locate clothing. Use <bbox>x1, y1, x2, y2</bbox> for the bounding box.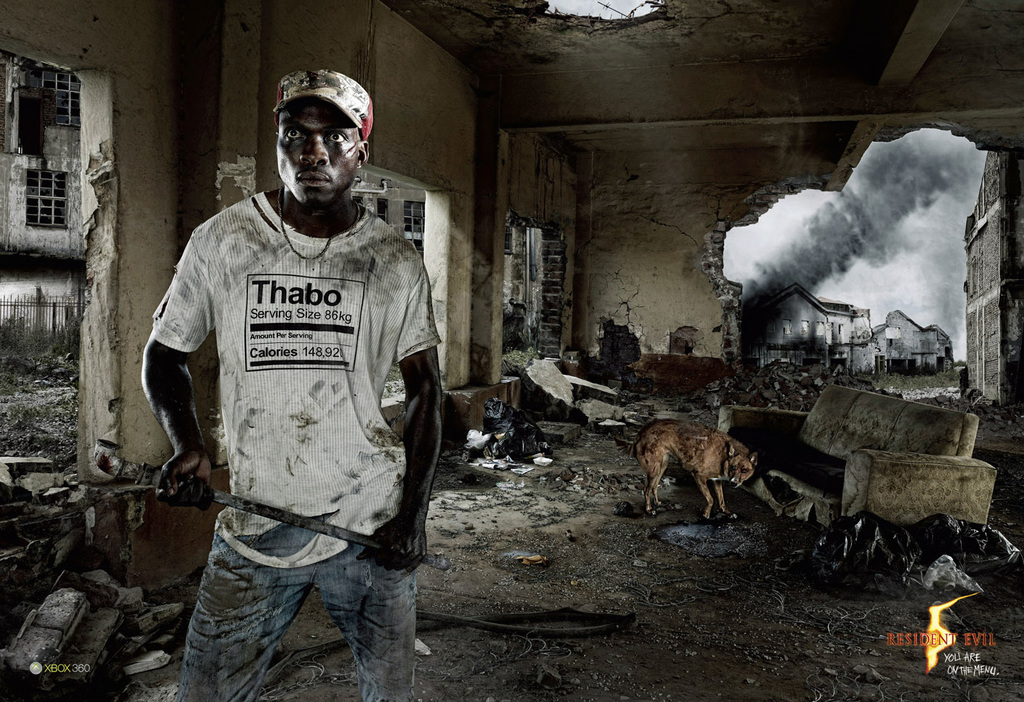
<bbox>147, 183, 439, 701</bbox>.
